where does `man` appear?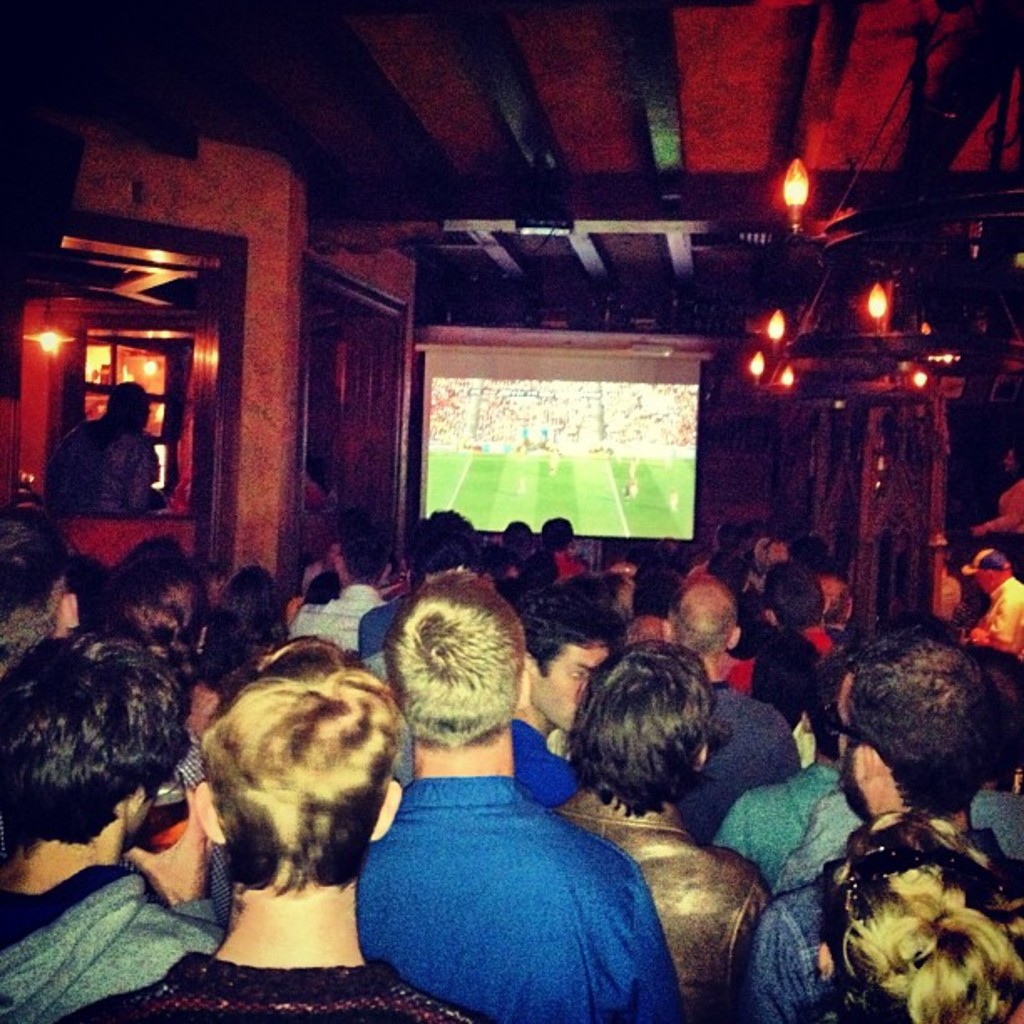
Appears at pyautogui.locateOnScreen(770, 654, 1022, 899).
